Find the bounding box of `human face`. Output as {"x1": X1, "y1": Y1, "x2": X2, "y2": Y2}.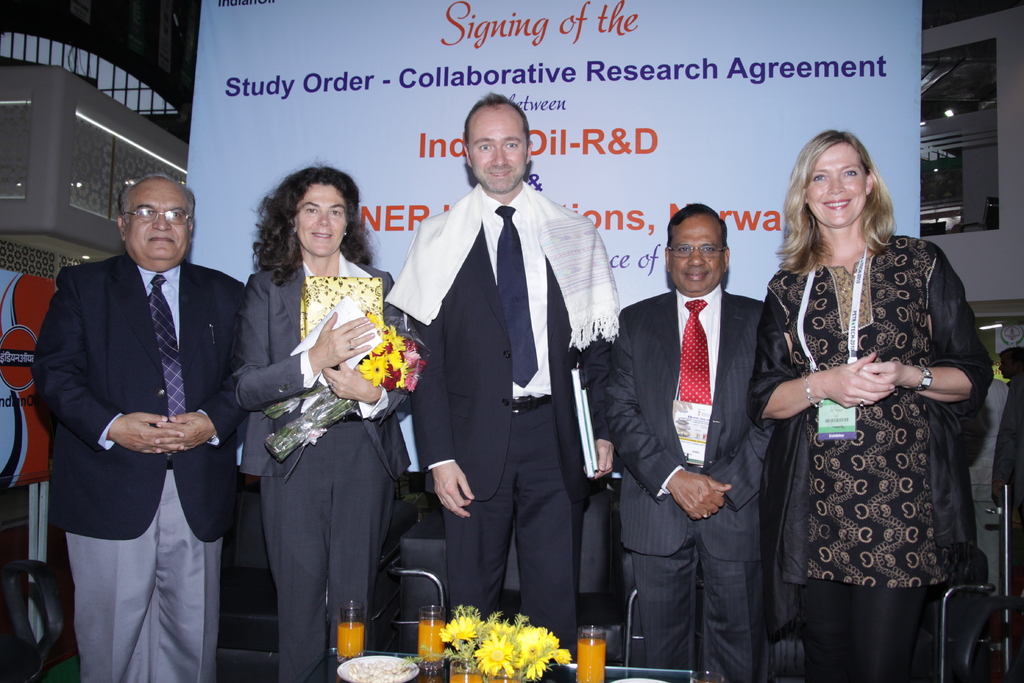
{"x1": 807, "y1": 142, "x2": 865, "y2": 231}.
